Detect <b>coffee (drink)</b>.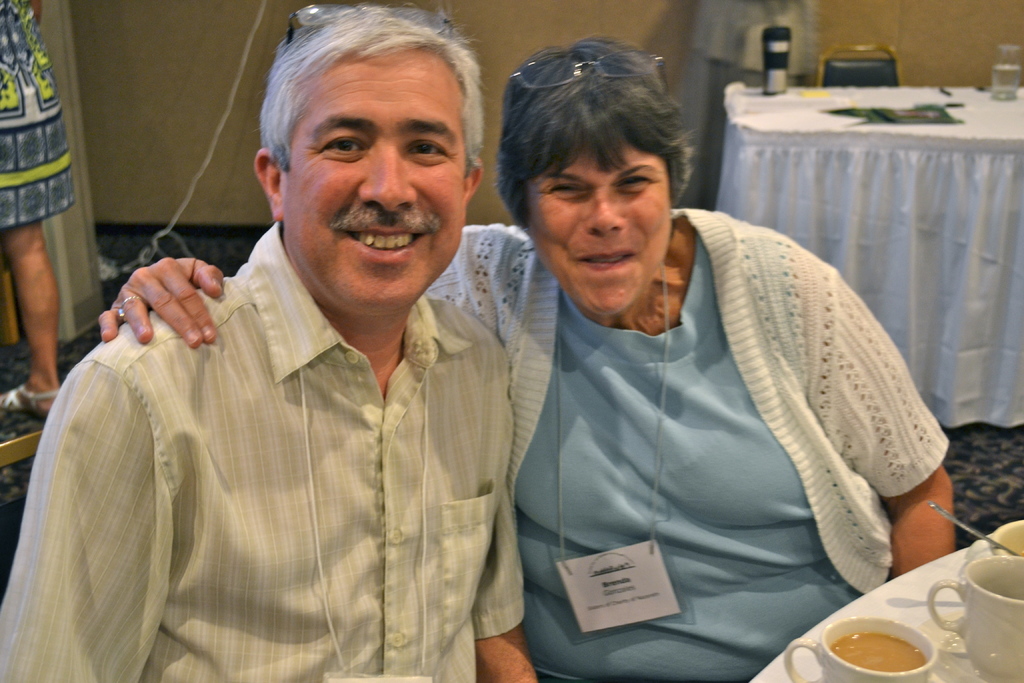
Detected at BBox(830, 629, 929, 670).
